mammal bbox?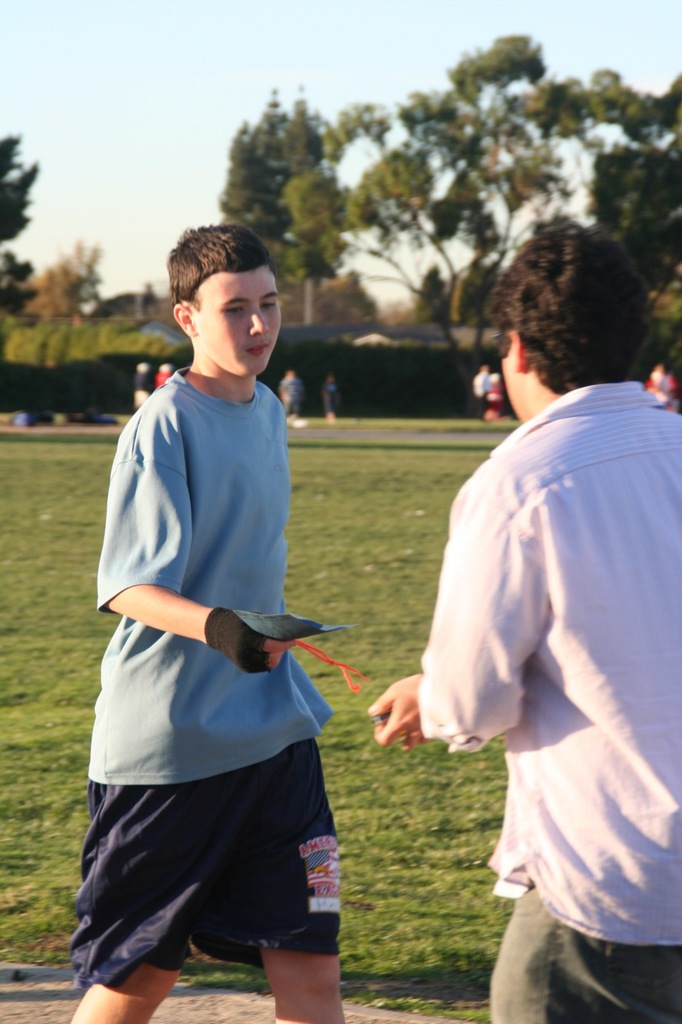
[x1=273, y1=365, x2=302, y2=426]
